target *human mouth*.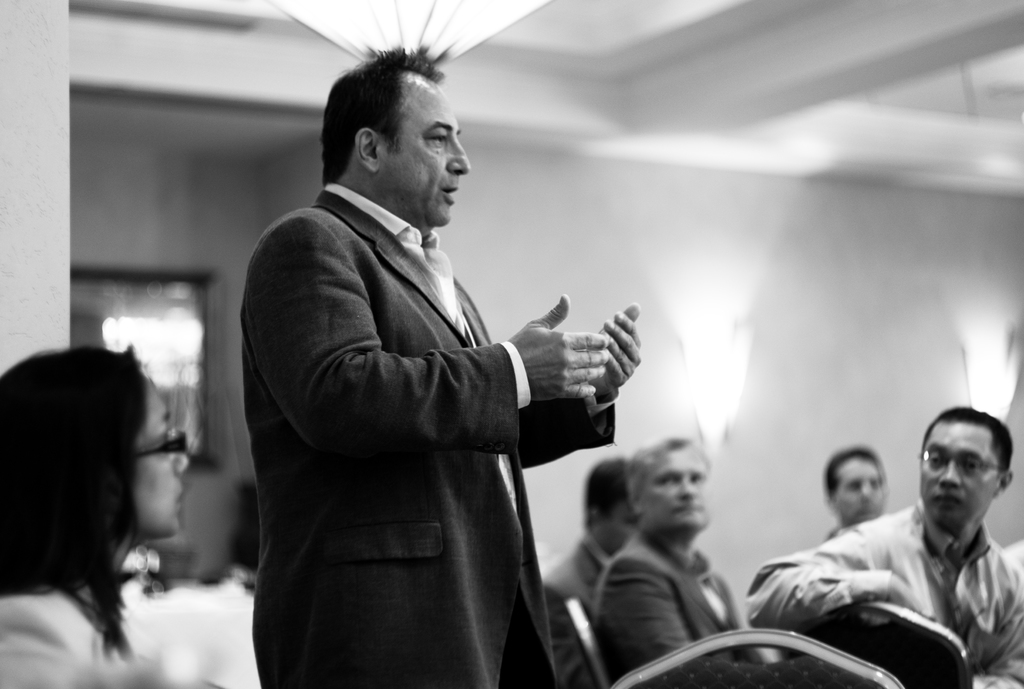
Target region: [left=177, top=482, right=189, bottom=505].
